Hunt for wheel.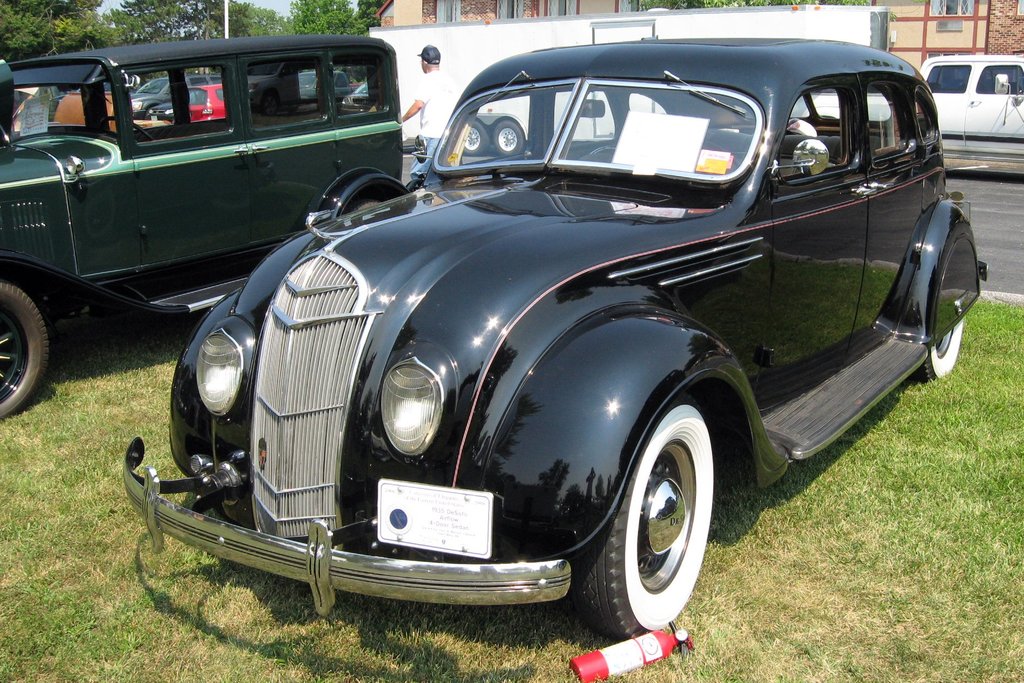
Hunted down at {"x1": 908, "y1": 316, "x2": 963, "y2": 382}.
